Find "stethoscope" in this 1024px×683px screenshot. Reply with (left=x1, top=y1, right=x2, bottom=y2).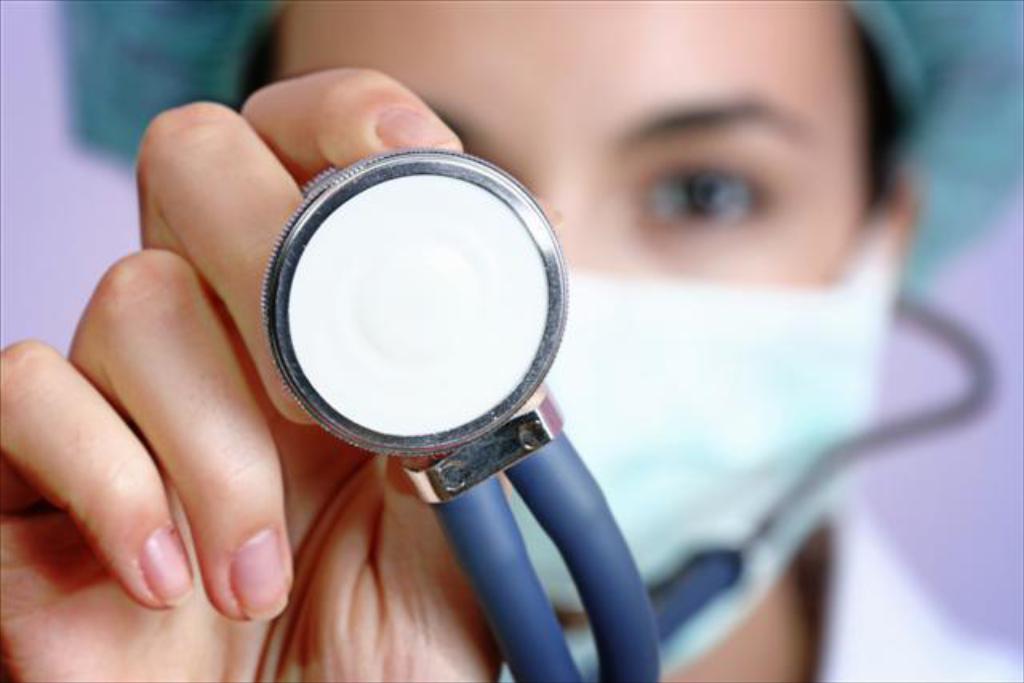
(left=259, top=146, right=998, bottom=681).
